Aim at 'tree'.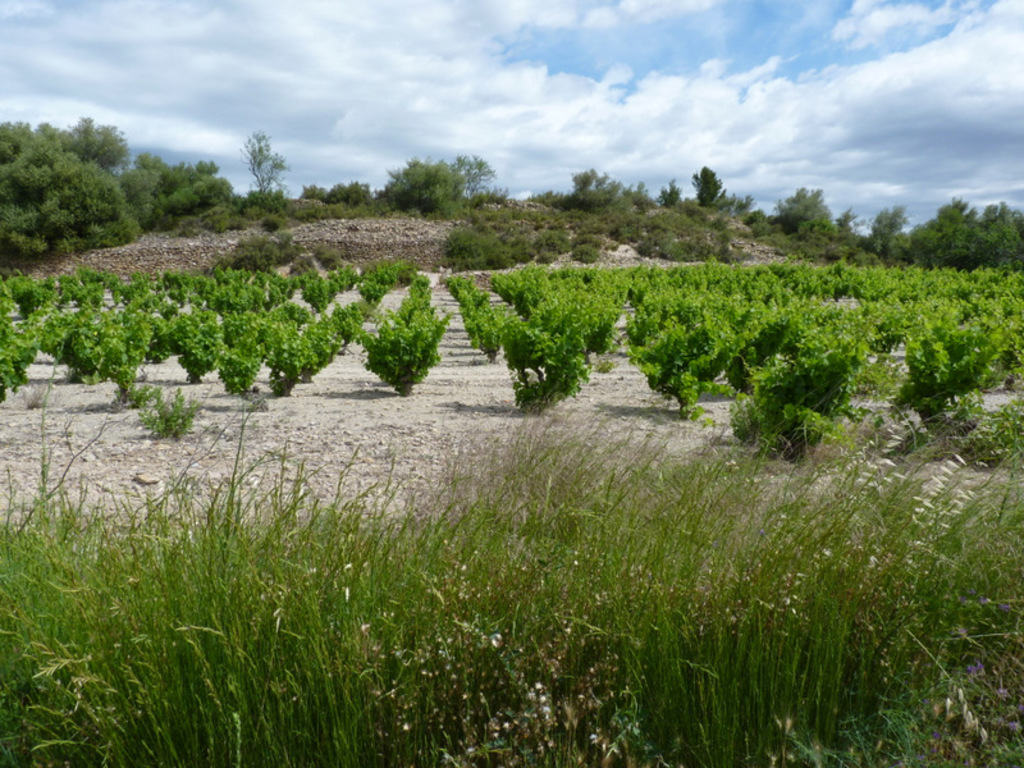
Aimed at 896/193/1023/269.
